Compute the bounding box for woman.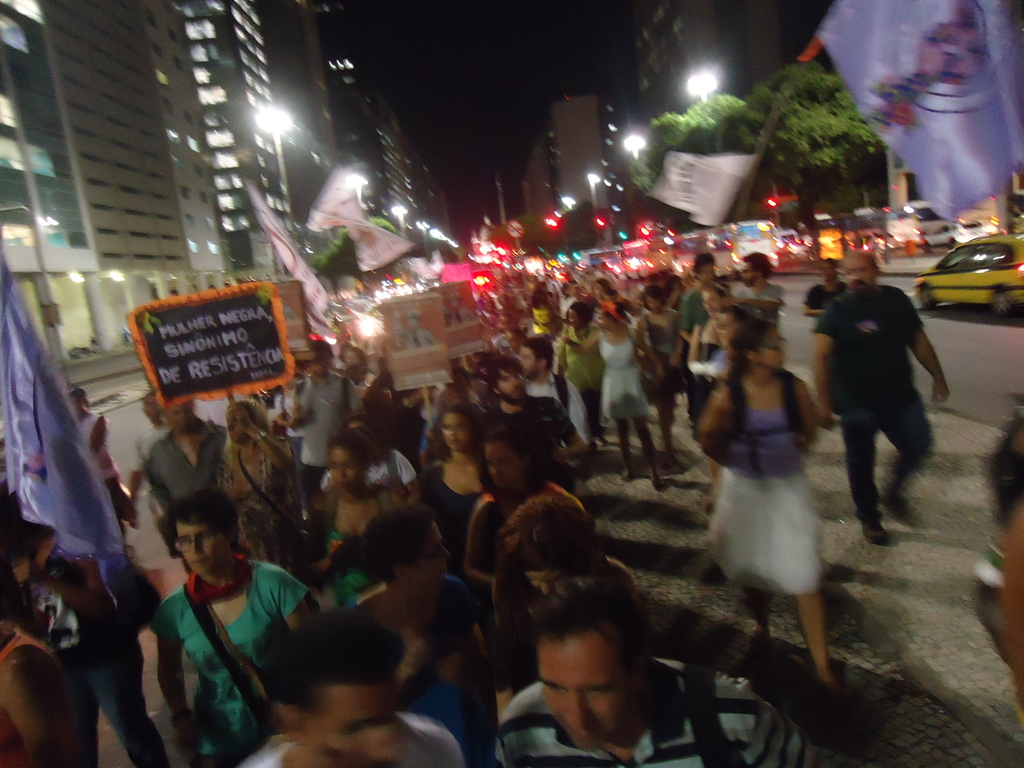
[559, 305, 609, 439].
